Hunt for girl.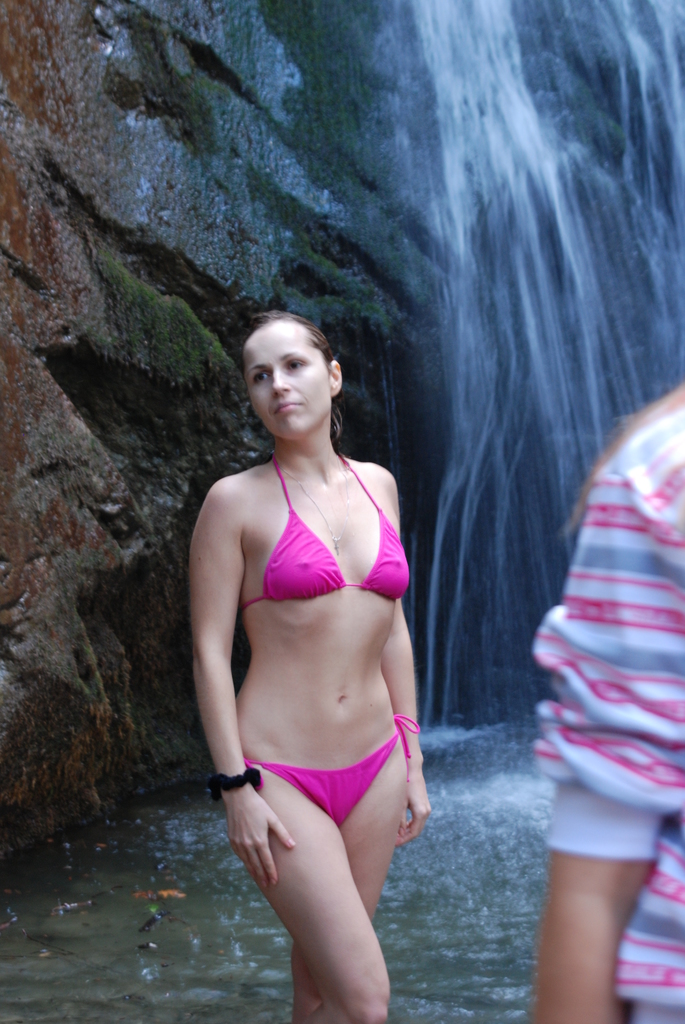
Hunted down at Rect(186, 309, 431, 1023).
